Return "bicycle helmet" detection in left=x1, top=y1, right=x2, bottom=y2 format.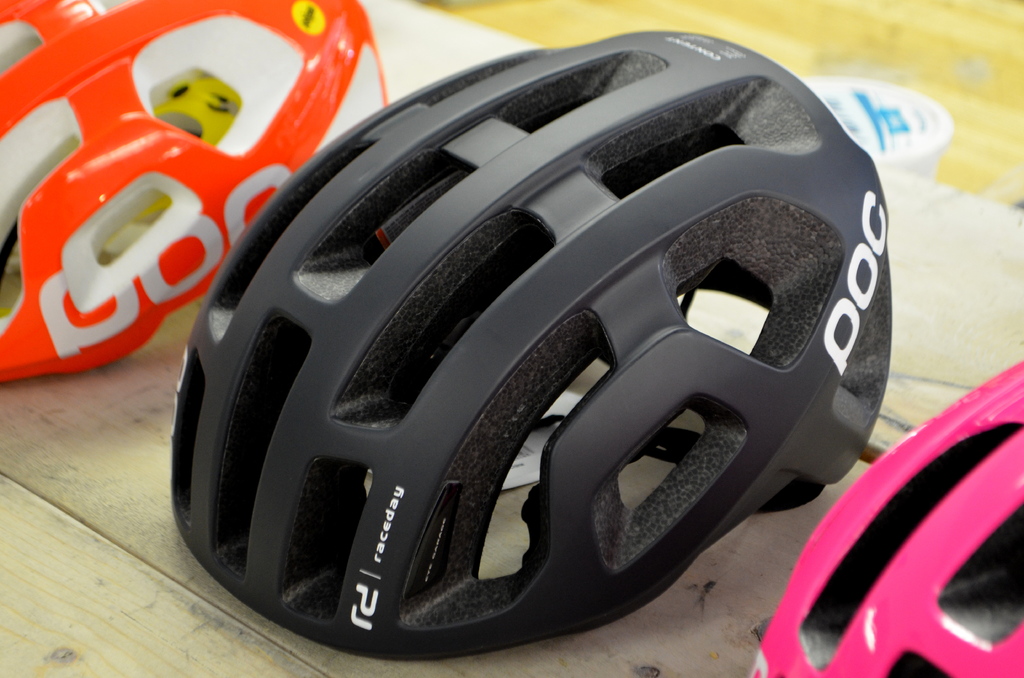
left=0, top=4, right=394, bottom=389.
